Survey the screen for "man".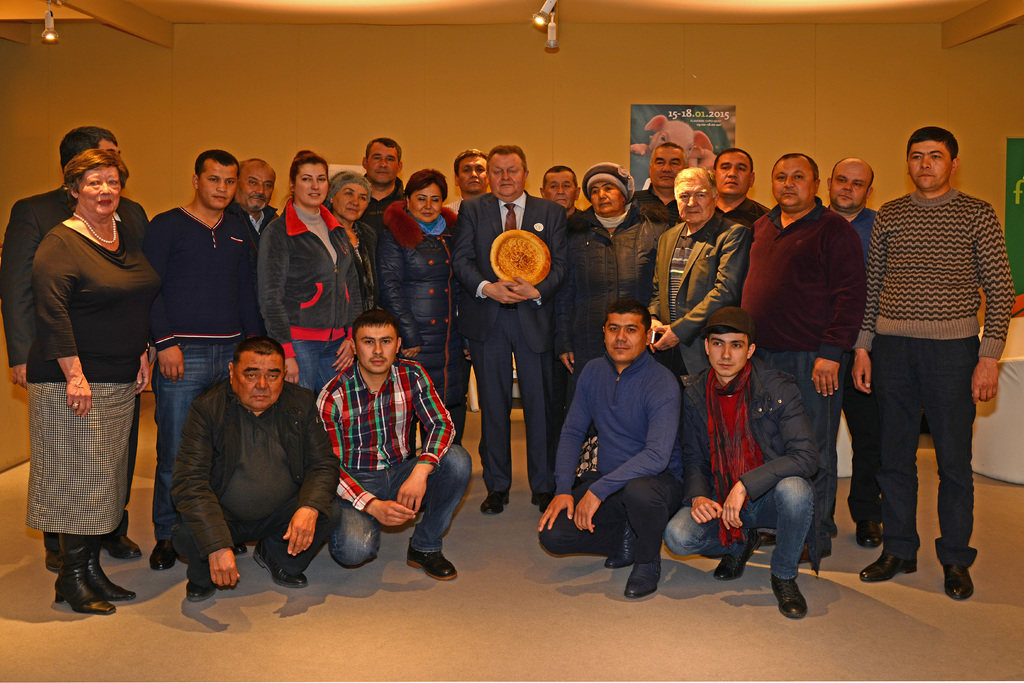
Survey found: Rect(312, 306, 473, 579).
